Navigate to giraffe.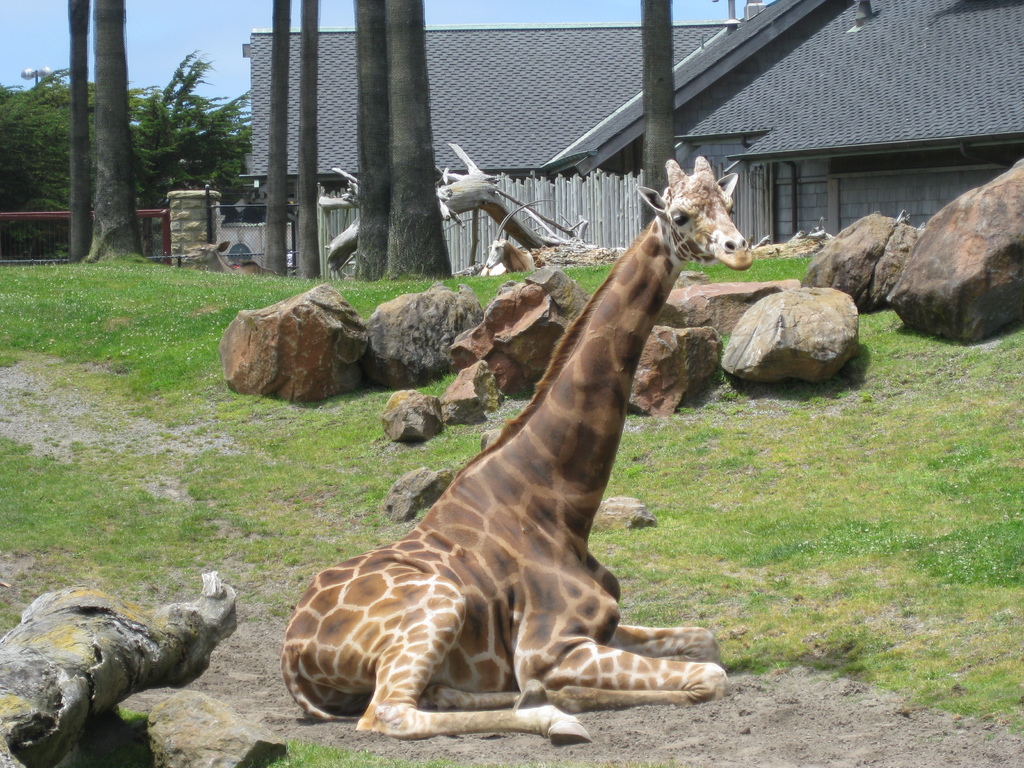
Navigation target: 273, 182, 748, 762.
